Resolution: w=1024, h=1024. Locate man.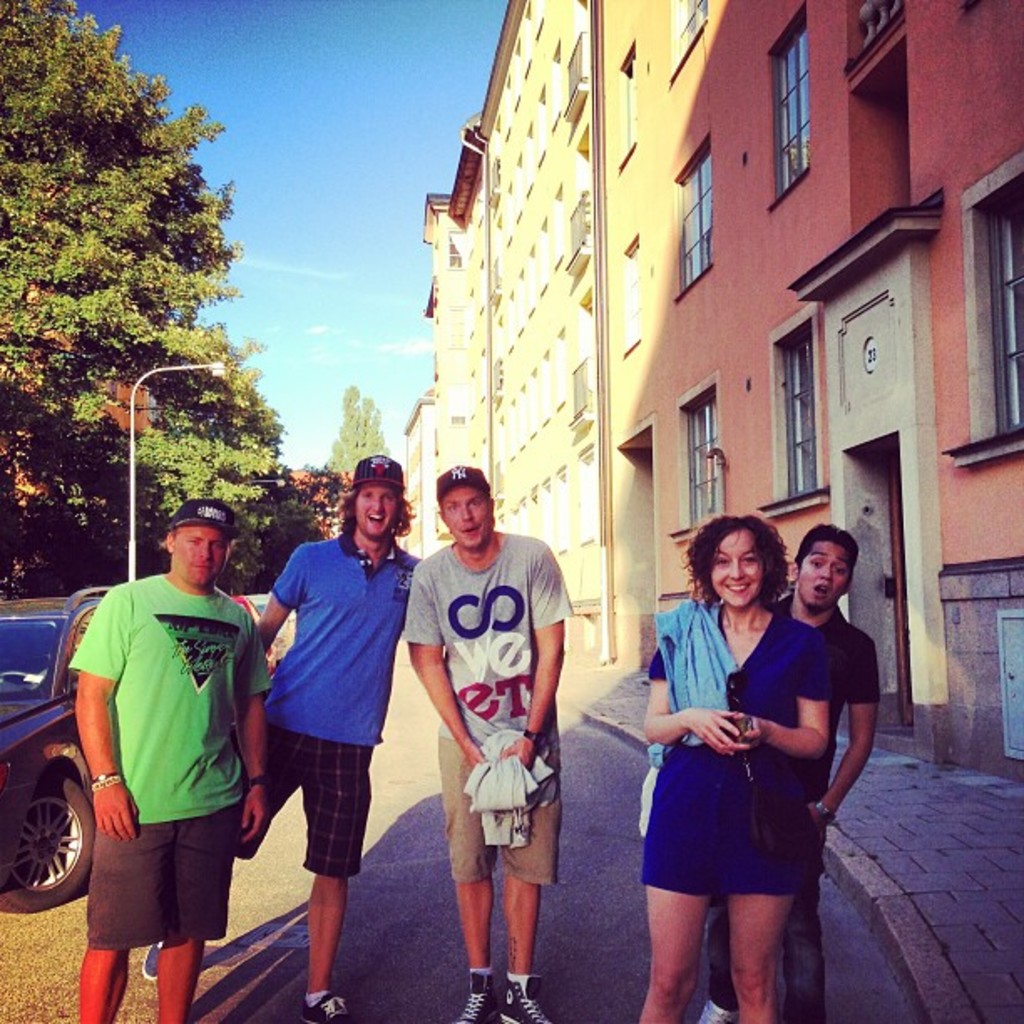
box(683, 524, 882, 1022).
